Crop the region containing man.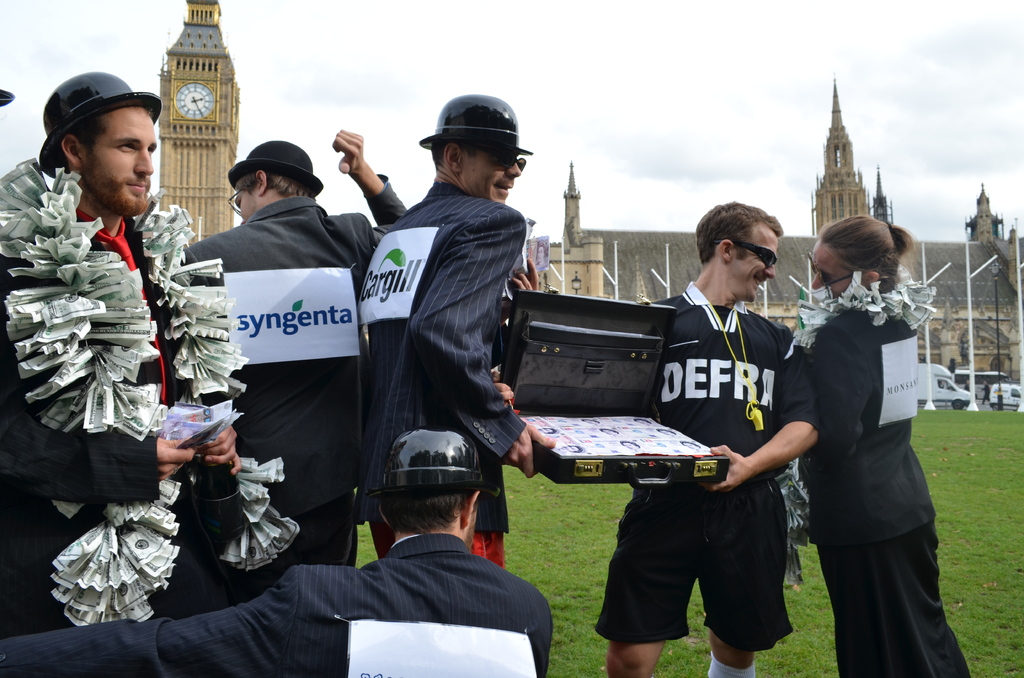
Crop region: box=[15, 93, 203, 554].
